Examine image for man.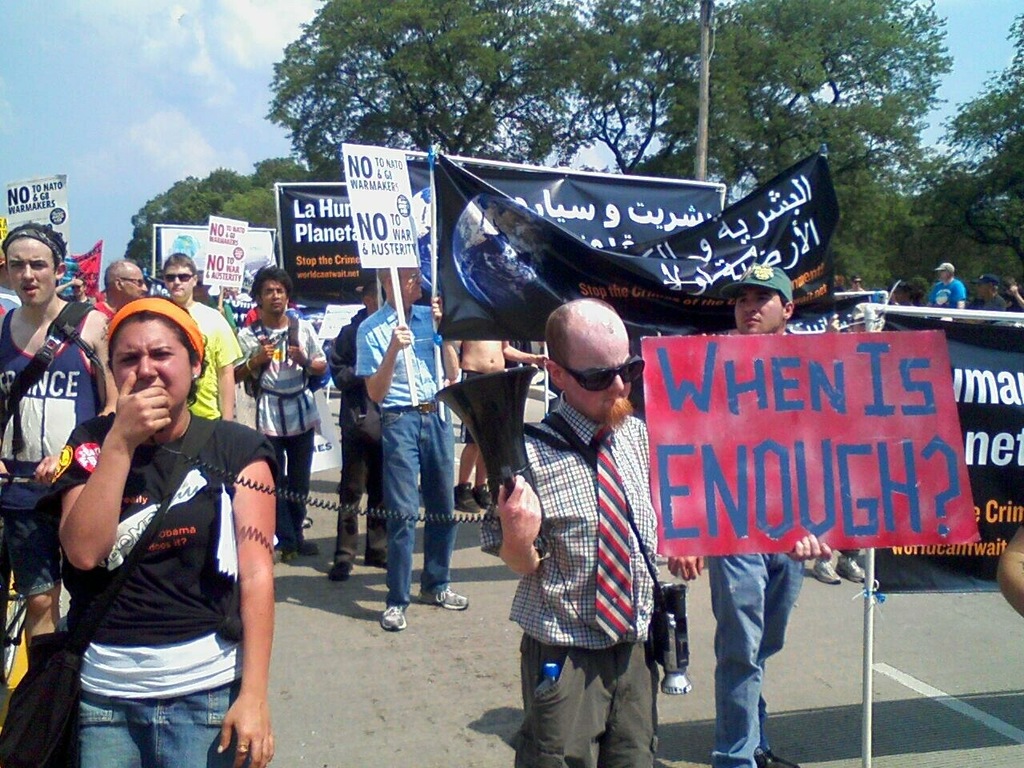
Examination result: [left=330, top=285, right=382, bottom=575].
